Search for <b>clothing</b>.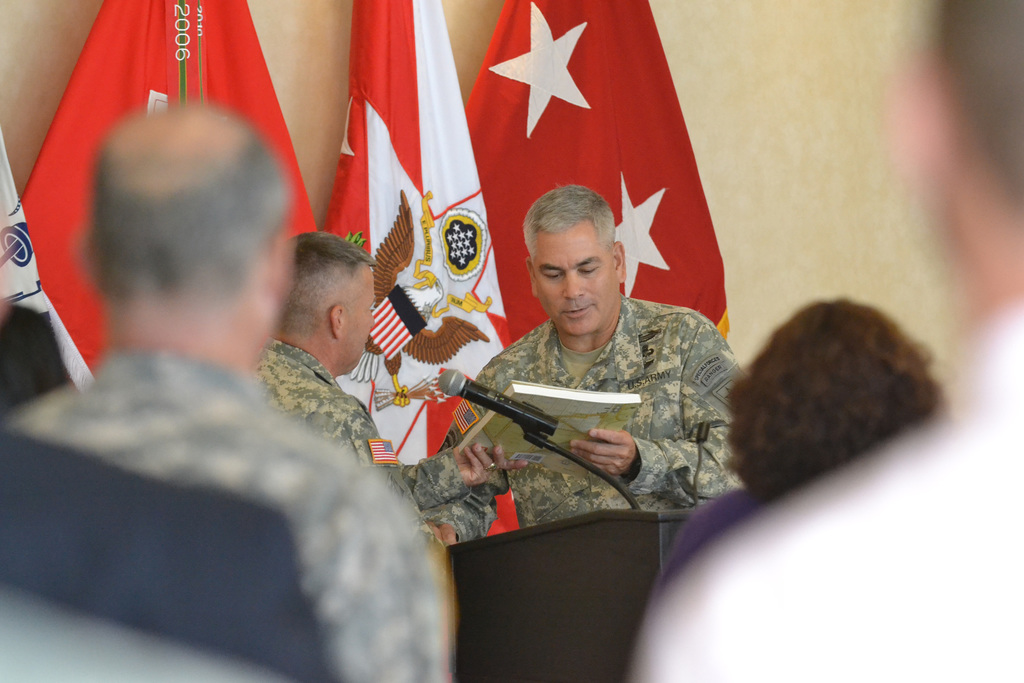
Found at [432,227,746,532].
